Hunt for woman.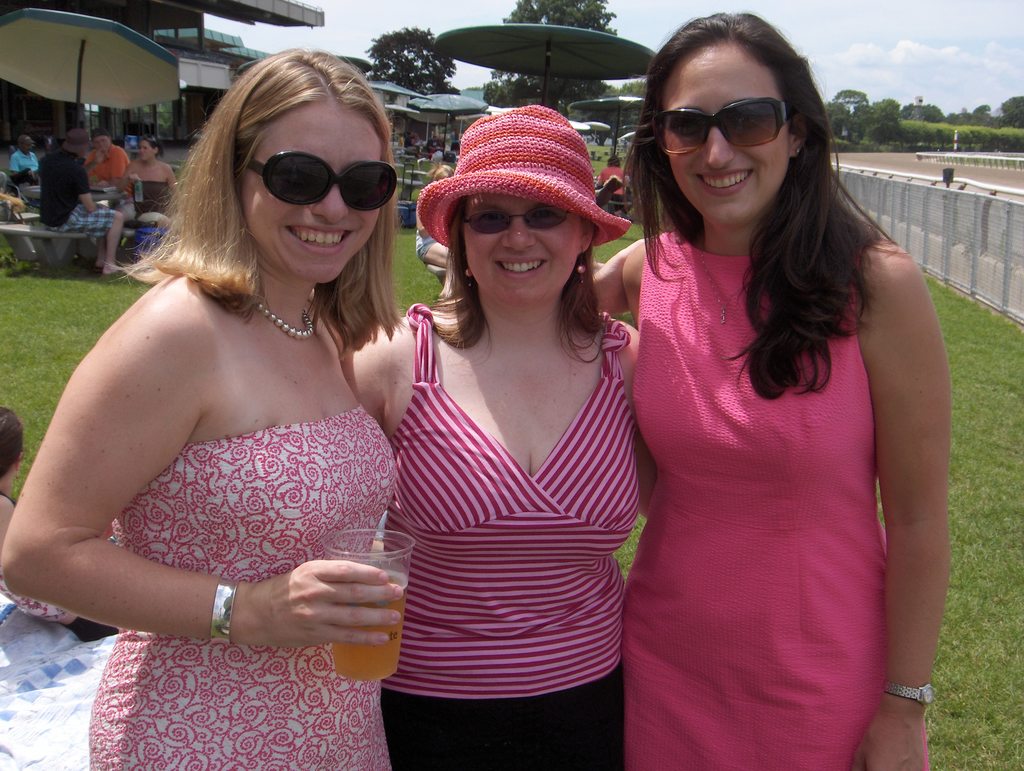
Hunted down at pyautogui.locateOnScreen(339, 104, 643, 770).
